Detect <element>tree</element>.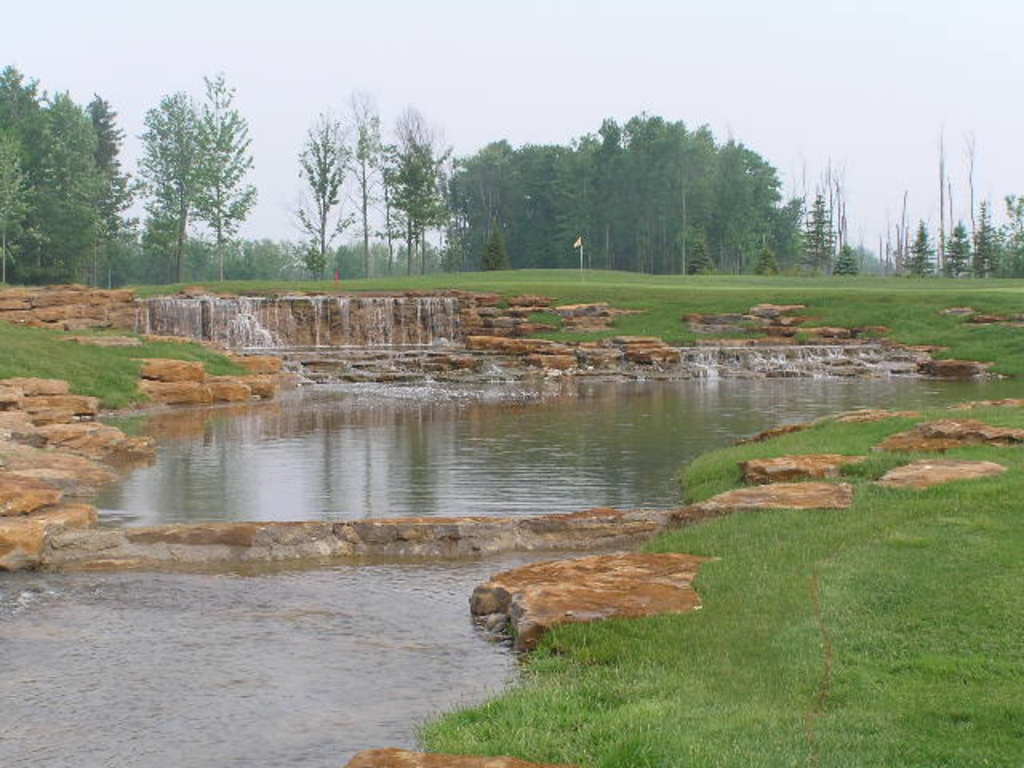
Detected at 0/61/62/283.
